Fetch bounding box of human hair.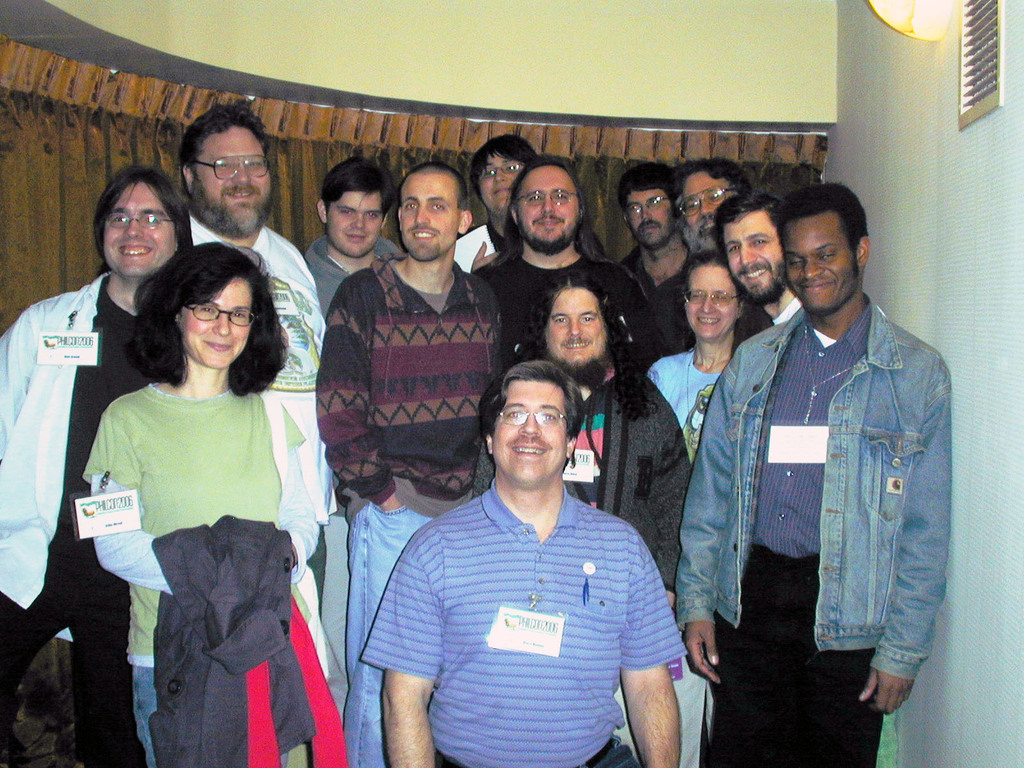
Bbox: left=150, top=239, right=275, bottom=382.
